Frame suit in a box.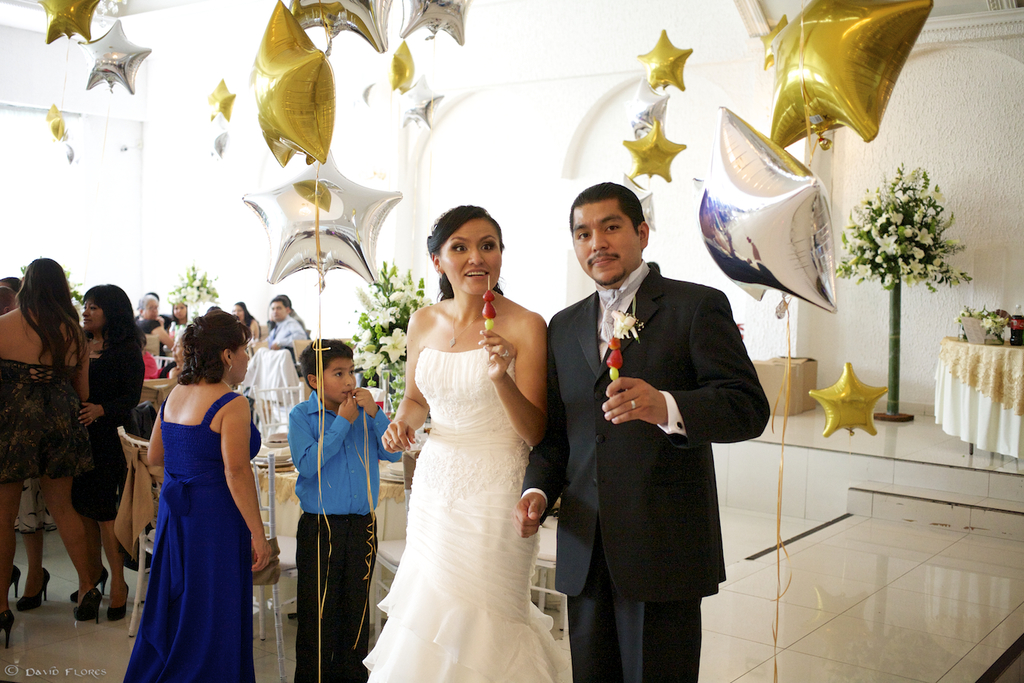
locate(551, 190, 757, 672).
